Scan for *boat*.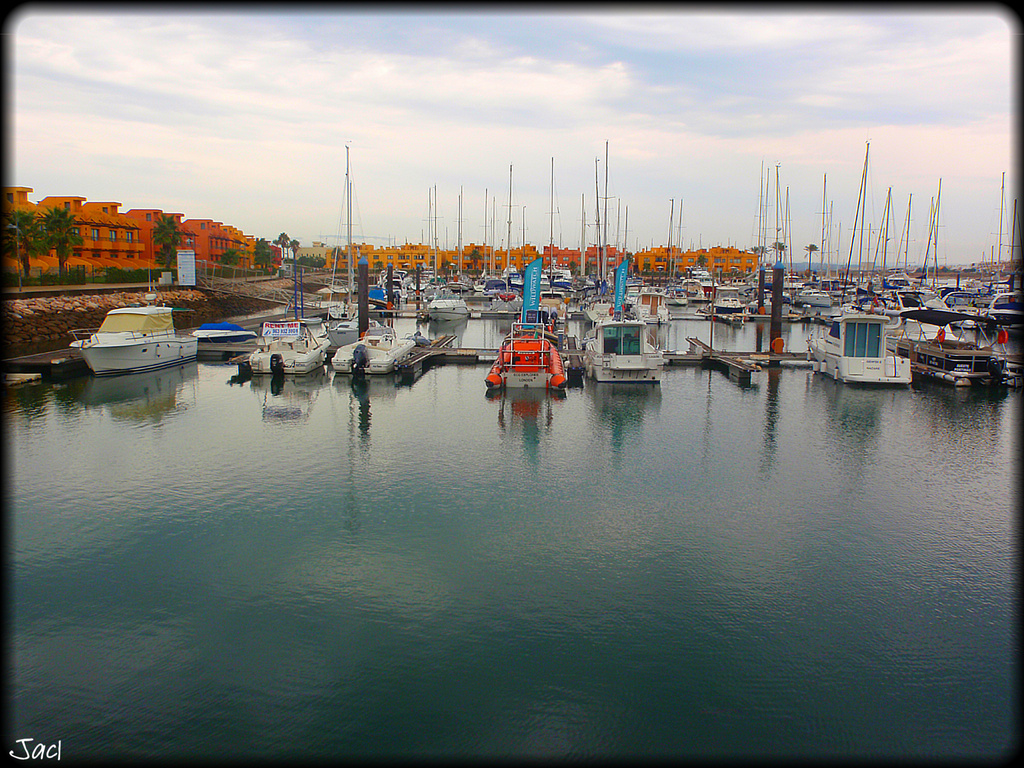
Scan result: select_region(491, 164, 529, 309).
